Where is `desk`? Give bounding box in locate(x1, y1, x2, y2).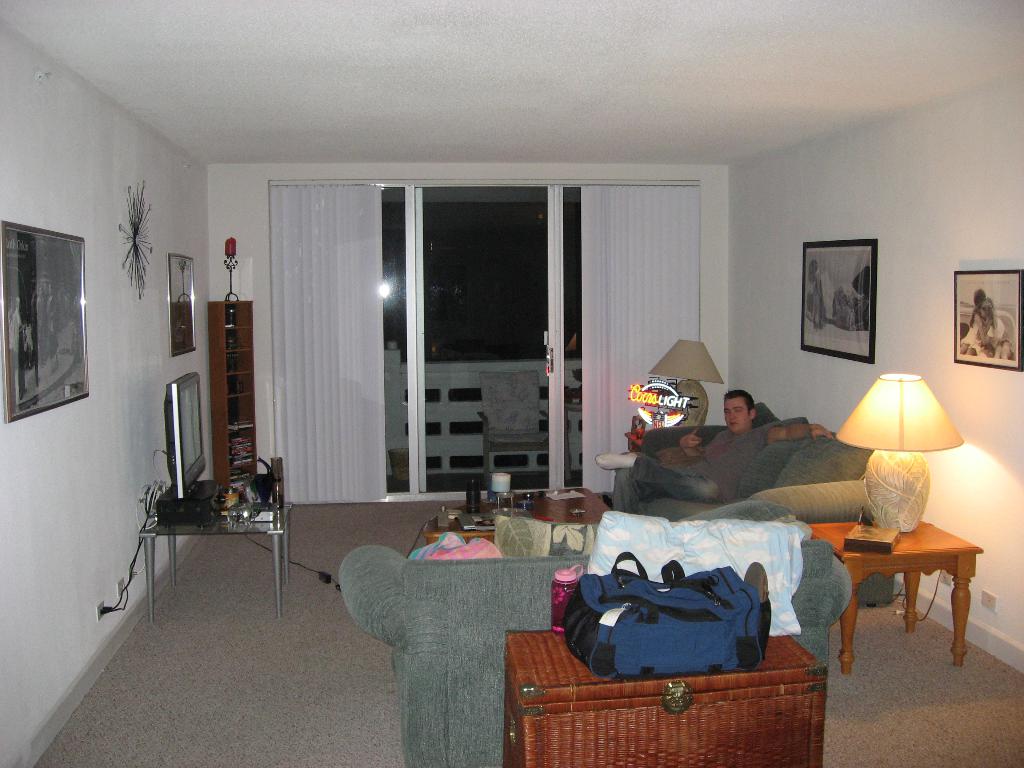
locate(768, 503, 1009, 687).
